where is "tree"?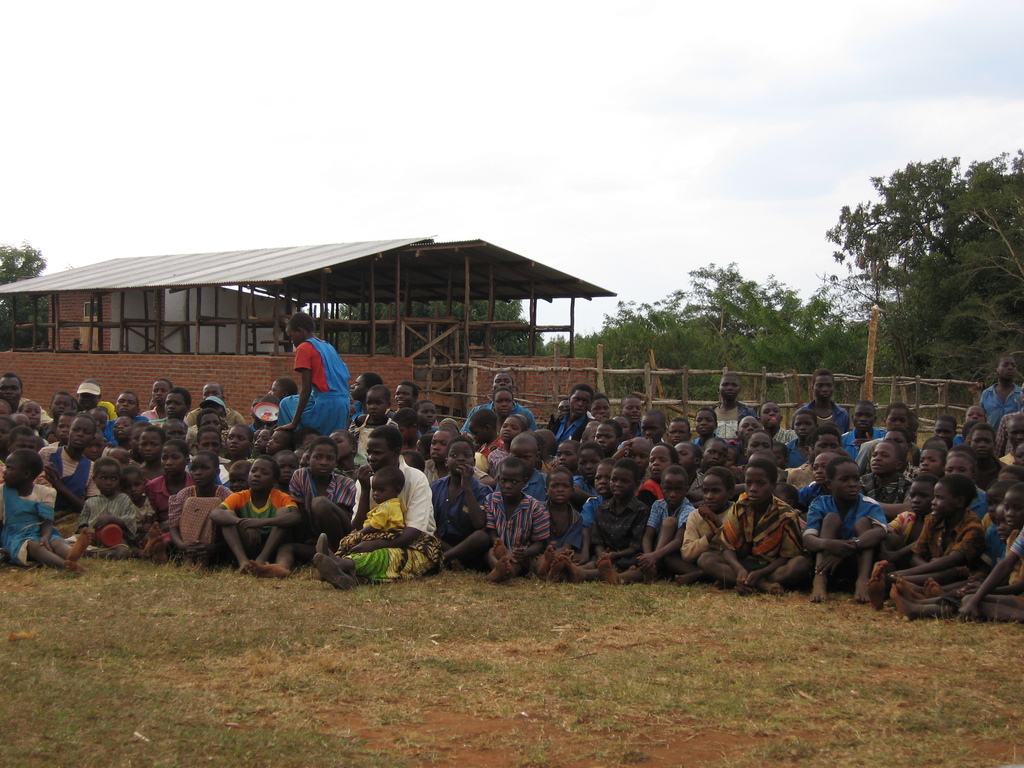
[x1=0, y1=237, x2=54, y2=352].
